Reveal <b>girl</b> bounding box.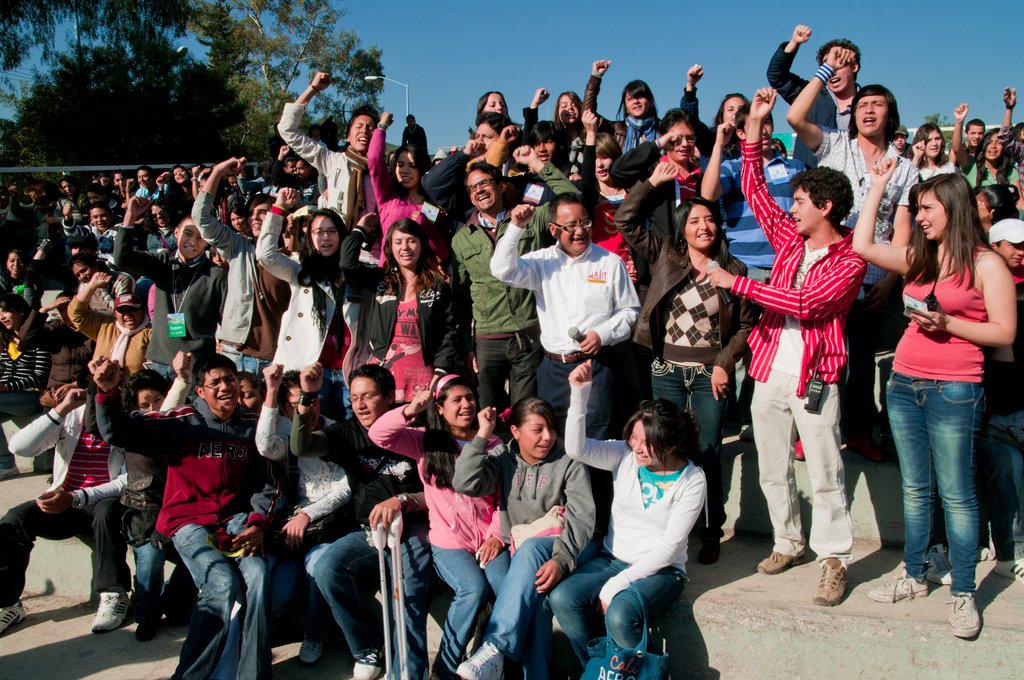
Revealed: bbox(369, 114, 434, 266).
